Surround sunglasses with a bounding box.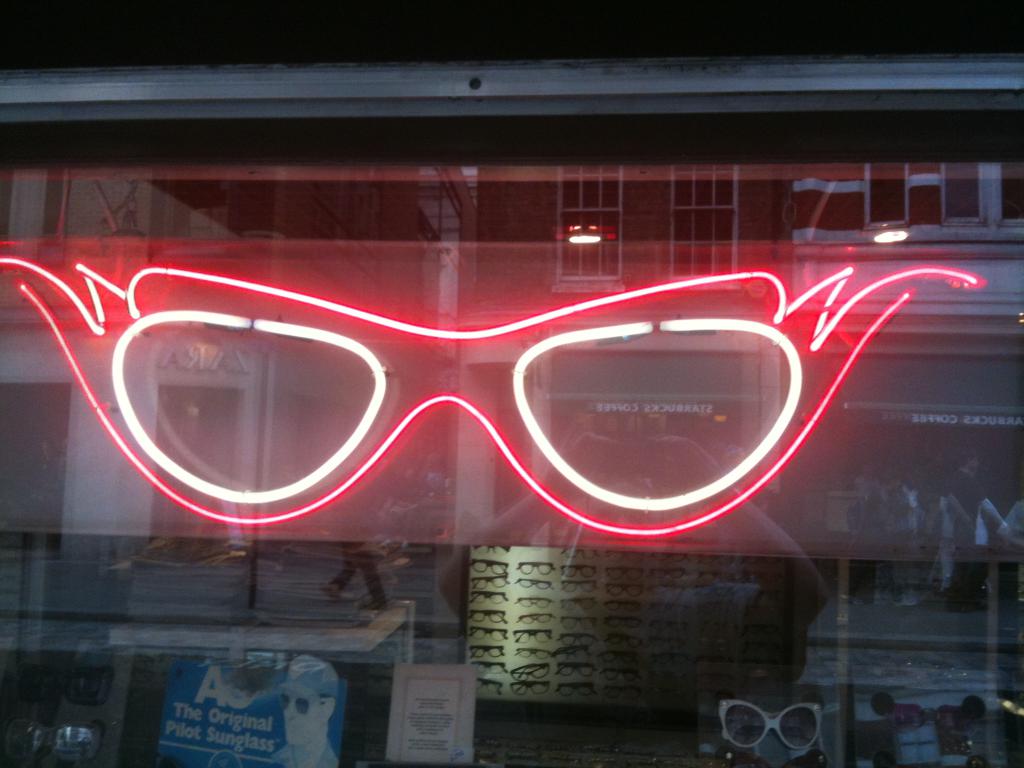
470, 557, 509, 576.
